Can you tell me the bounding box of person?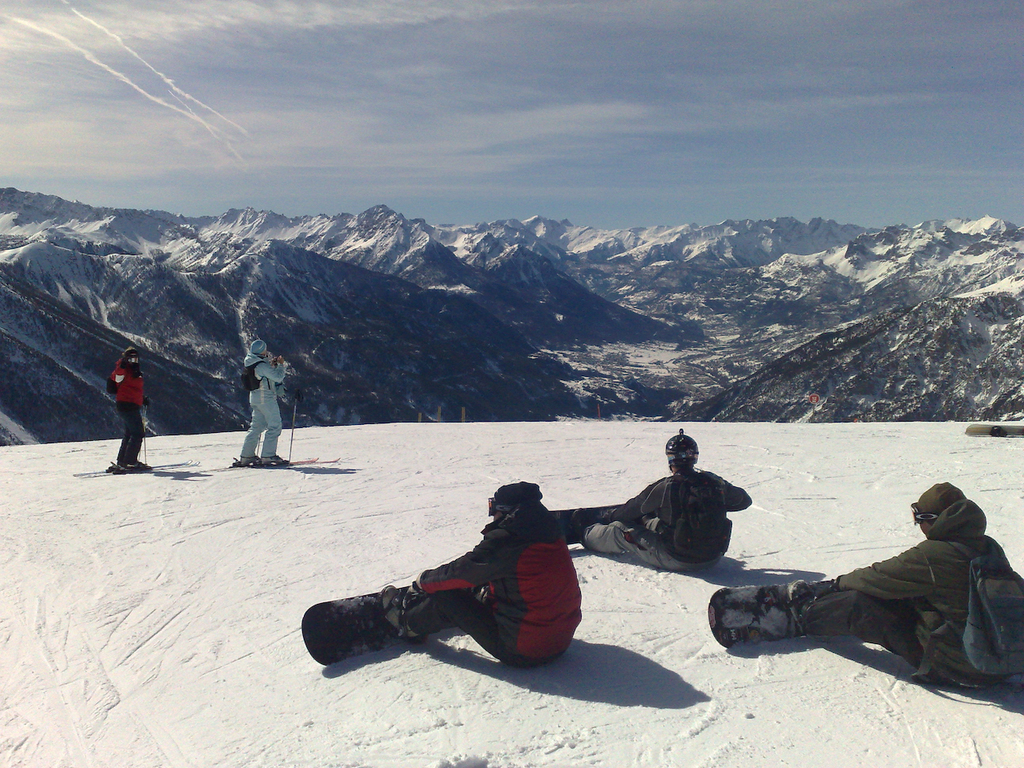
rect(239, 340, 289, 476).
